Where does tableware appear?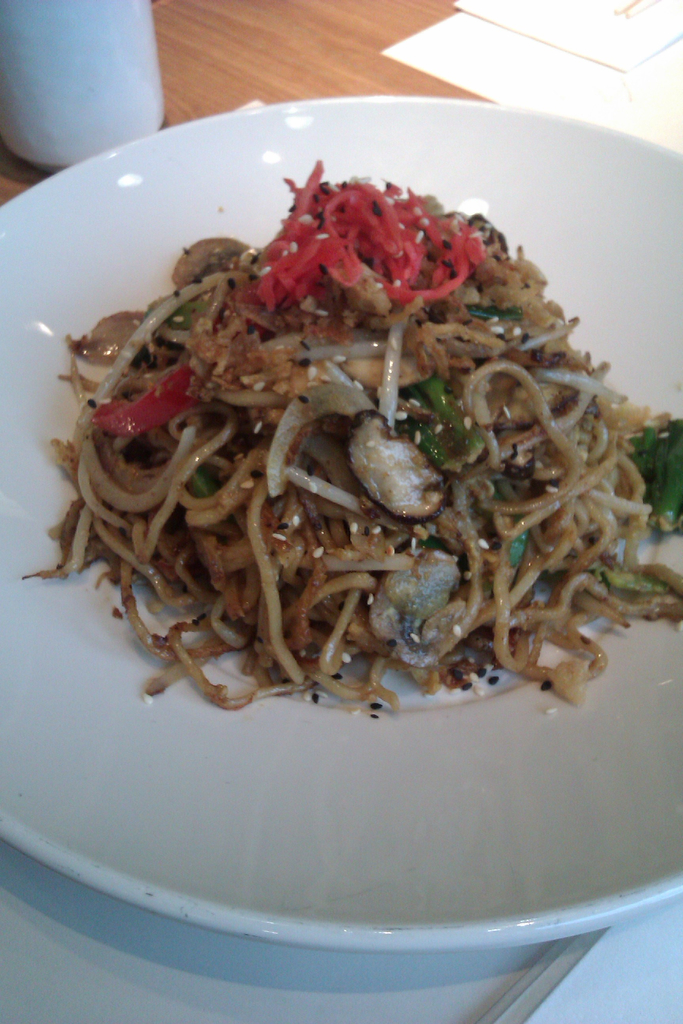
Appears at bbox=(0, 99, 682, 963).
